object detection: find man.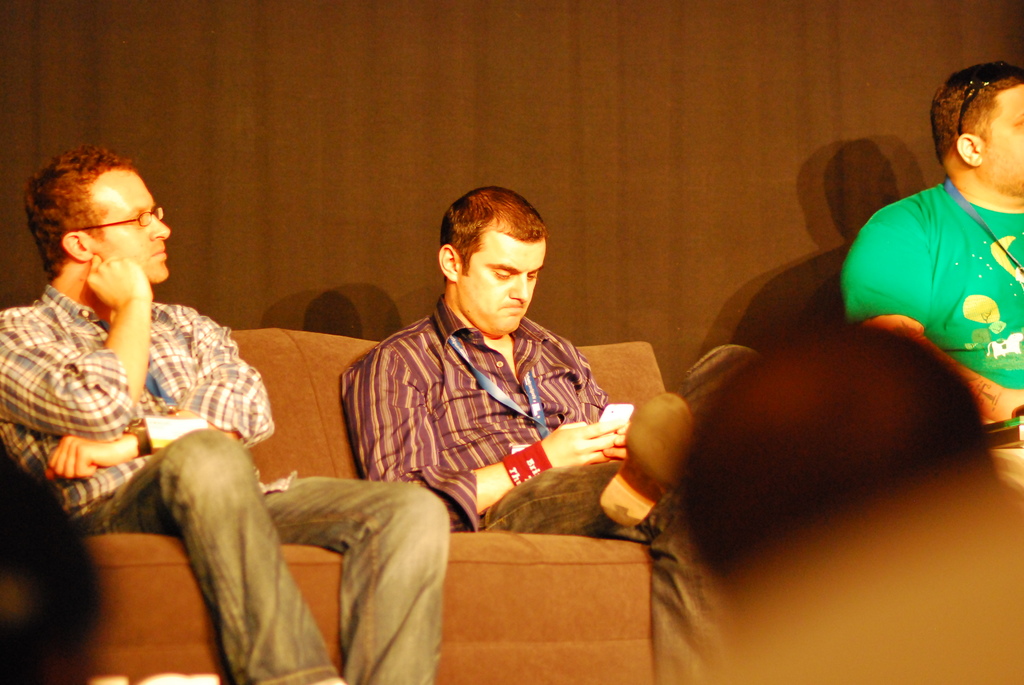
locate(339, 184, 740, 684).
